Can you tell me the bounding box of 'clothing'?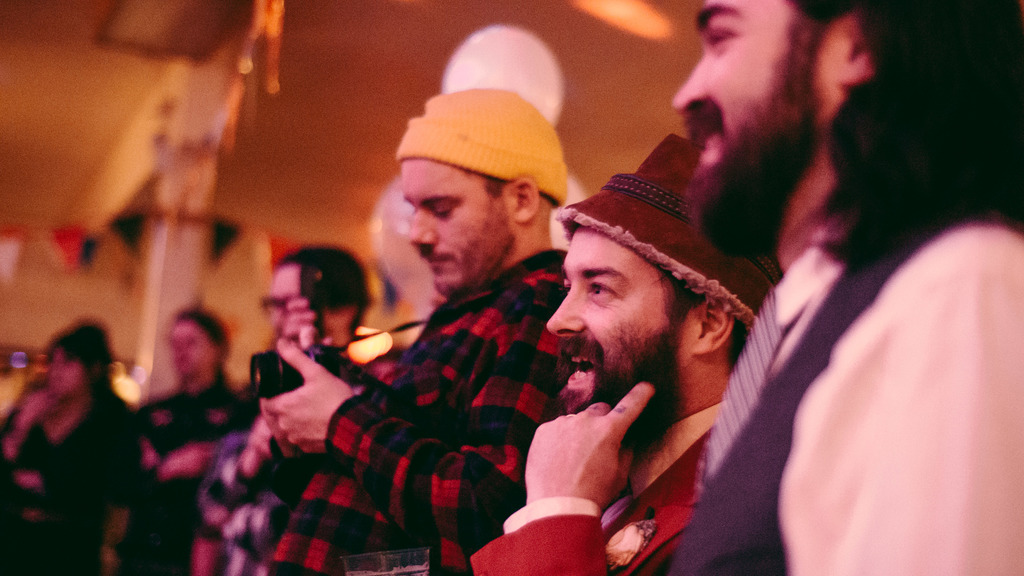
left=286, top=206, right=572, bottom=570.
